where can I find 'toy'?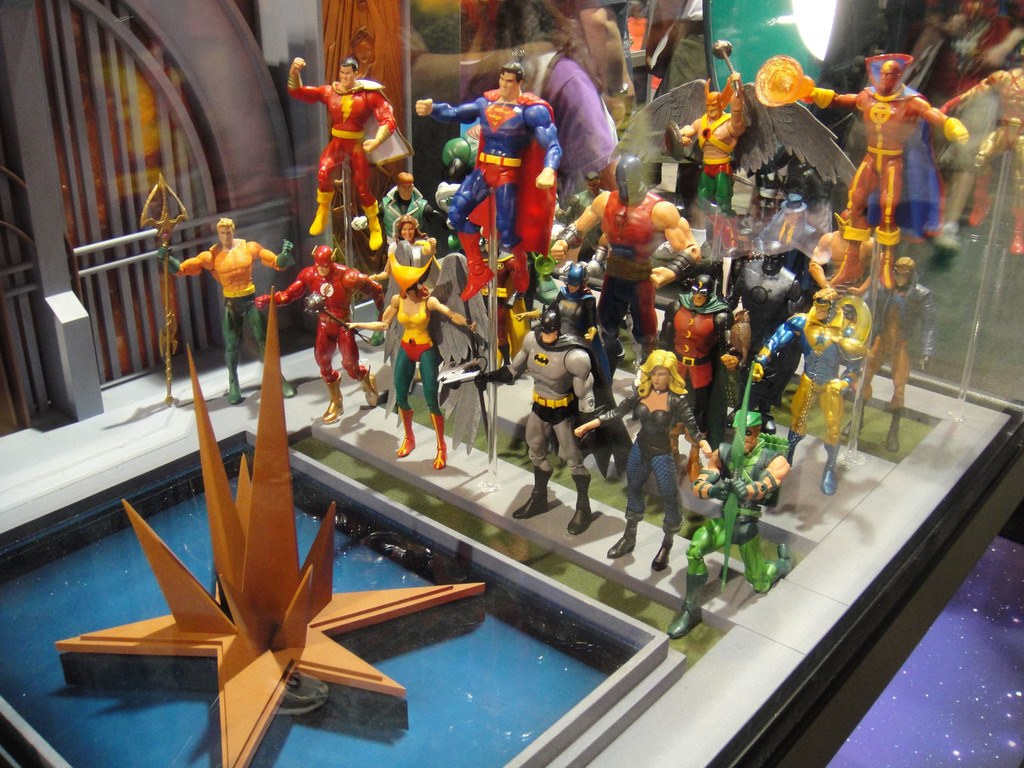
You can find it at box=[939, 65, 1023, 255].
